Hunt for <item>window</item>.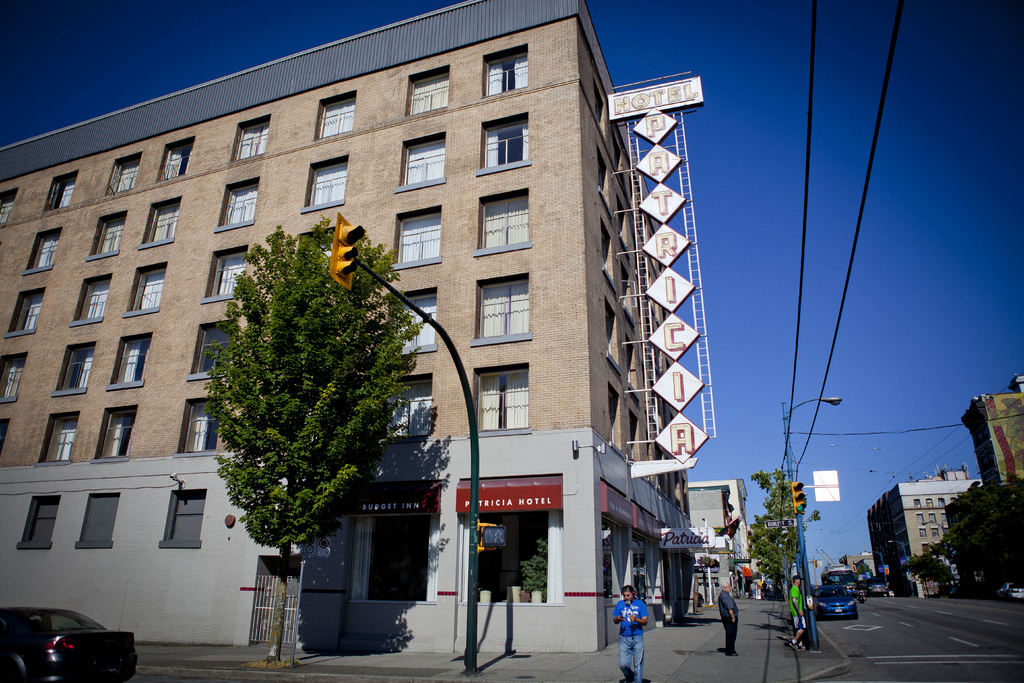
Hunted down at [x1=482, y1=50, x2=533, y2=99].
